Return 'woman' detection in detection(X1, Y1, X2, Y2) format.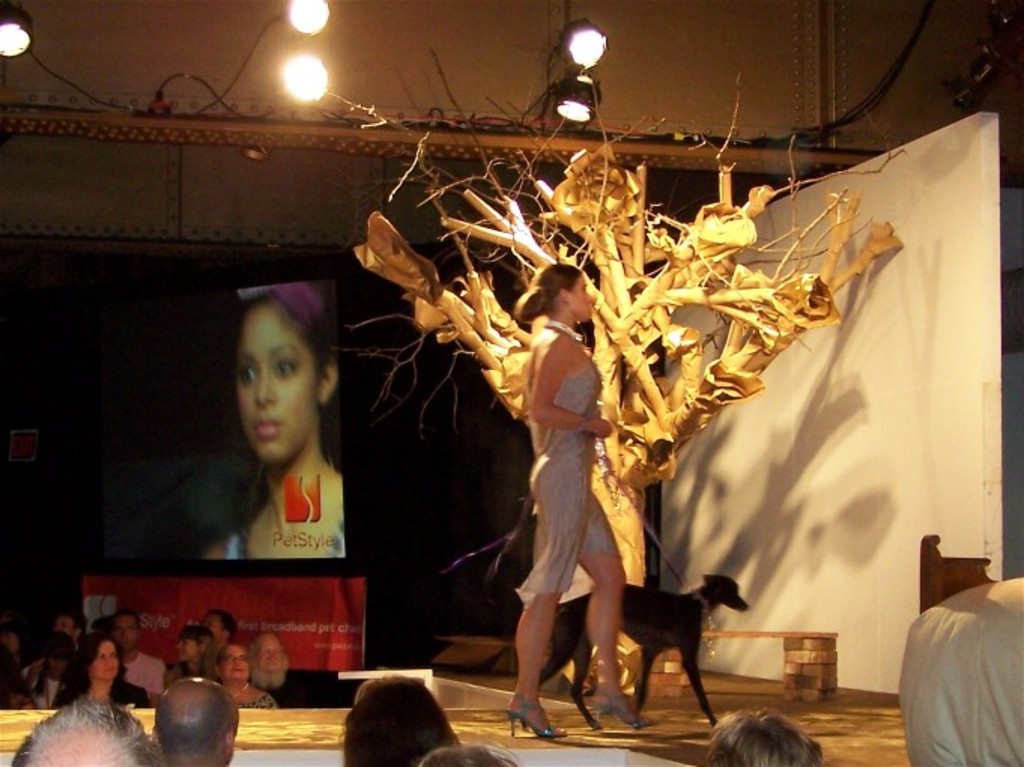
detection(214, 642, 278, 710).
